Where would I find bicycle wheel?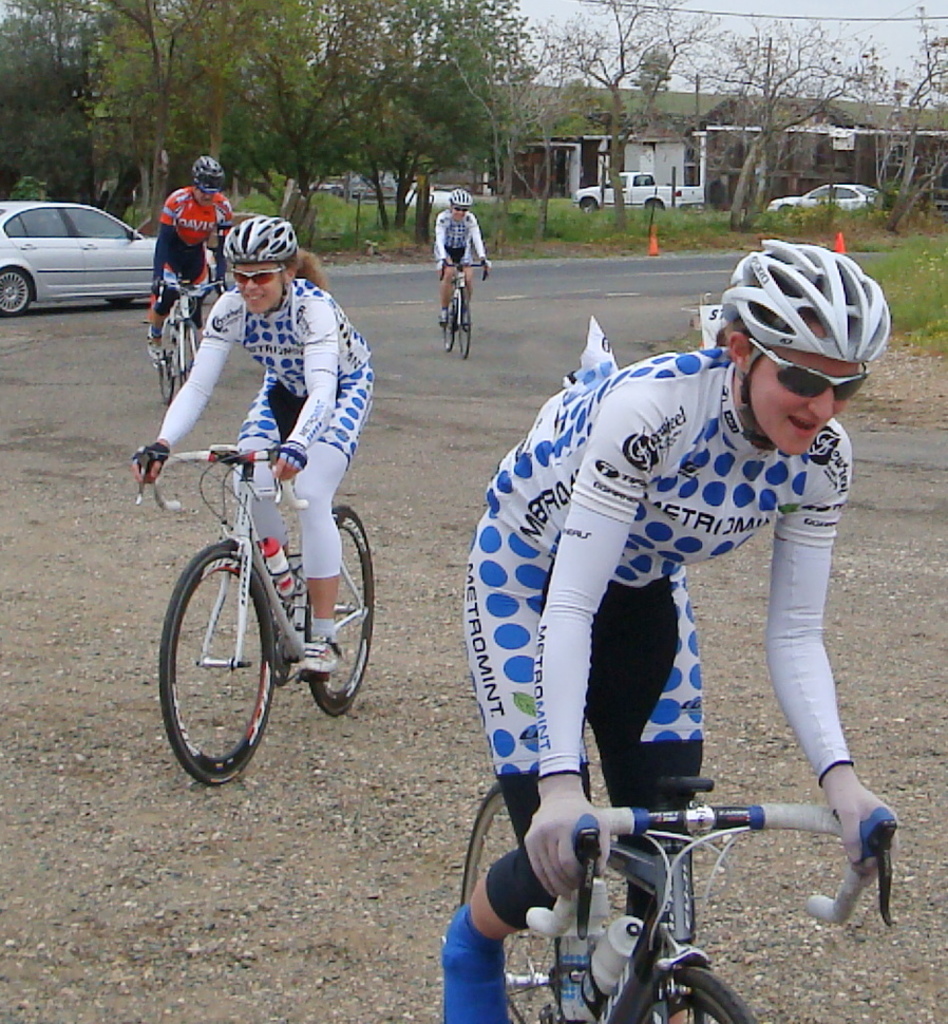
At 174, 323, 212, 398.
